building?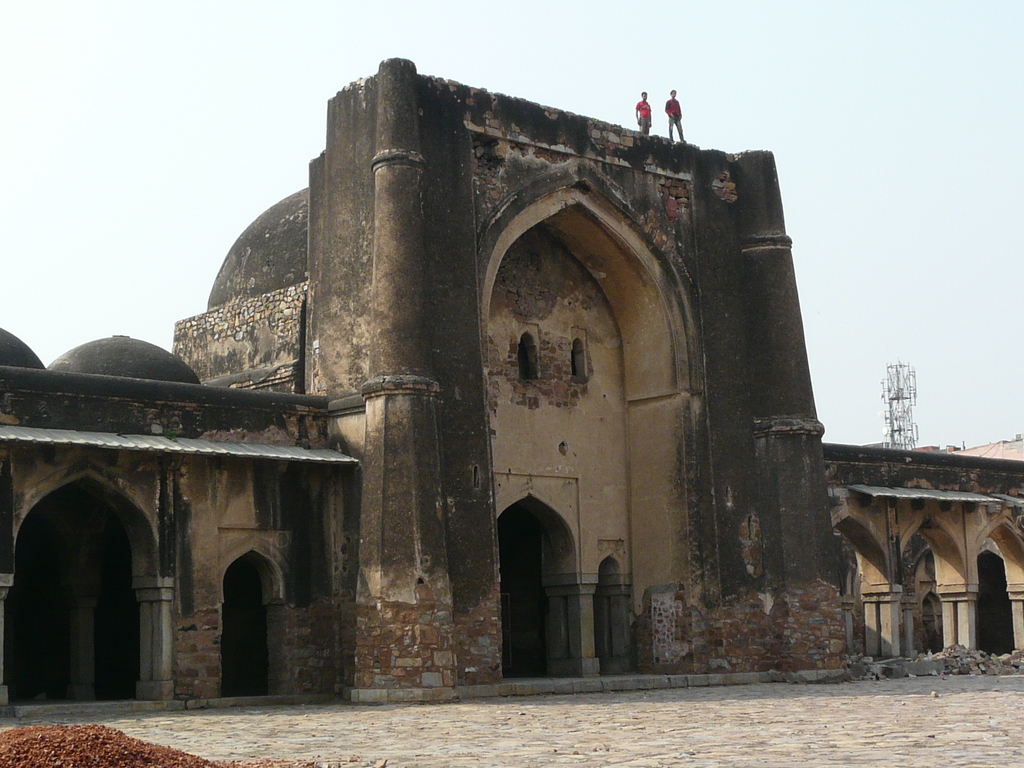
[left=0, top=54, right=1023, bottom=716]
